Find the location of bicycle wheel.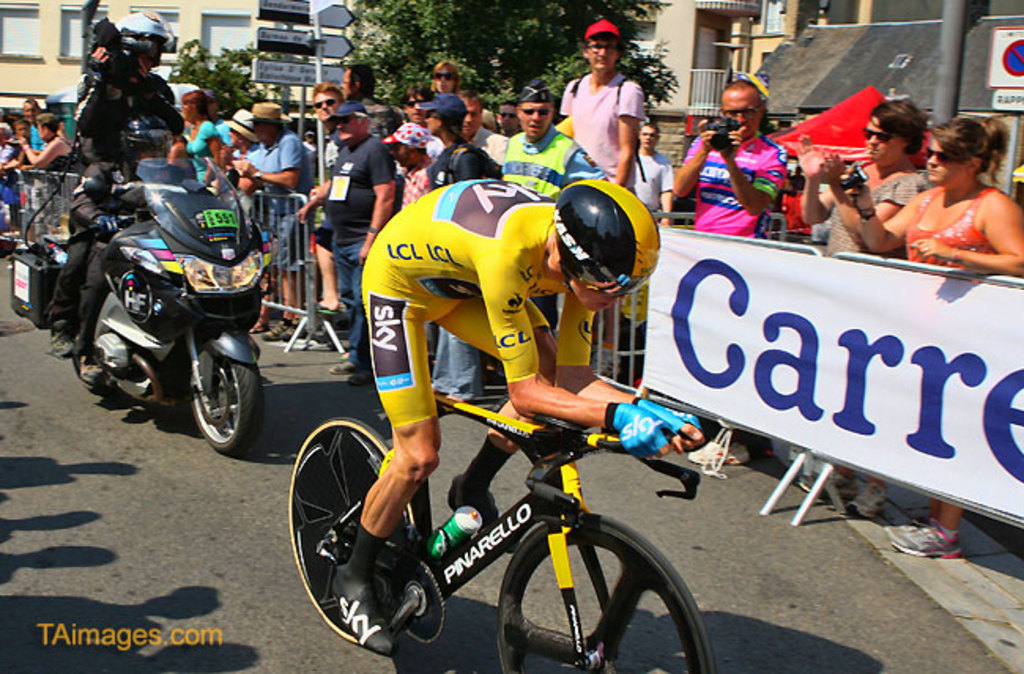
Location: 285:416:419:644.
